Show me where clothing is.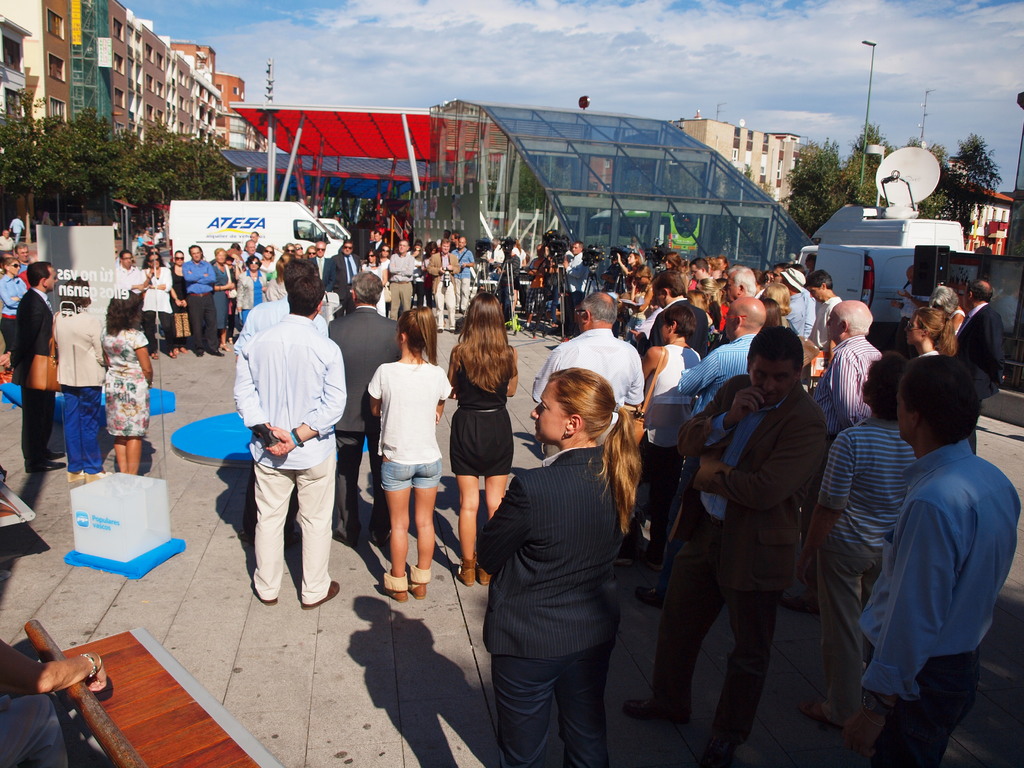
clothing is at l=54, t=306, r=102, b=462.
